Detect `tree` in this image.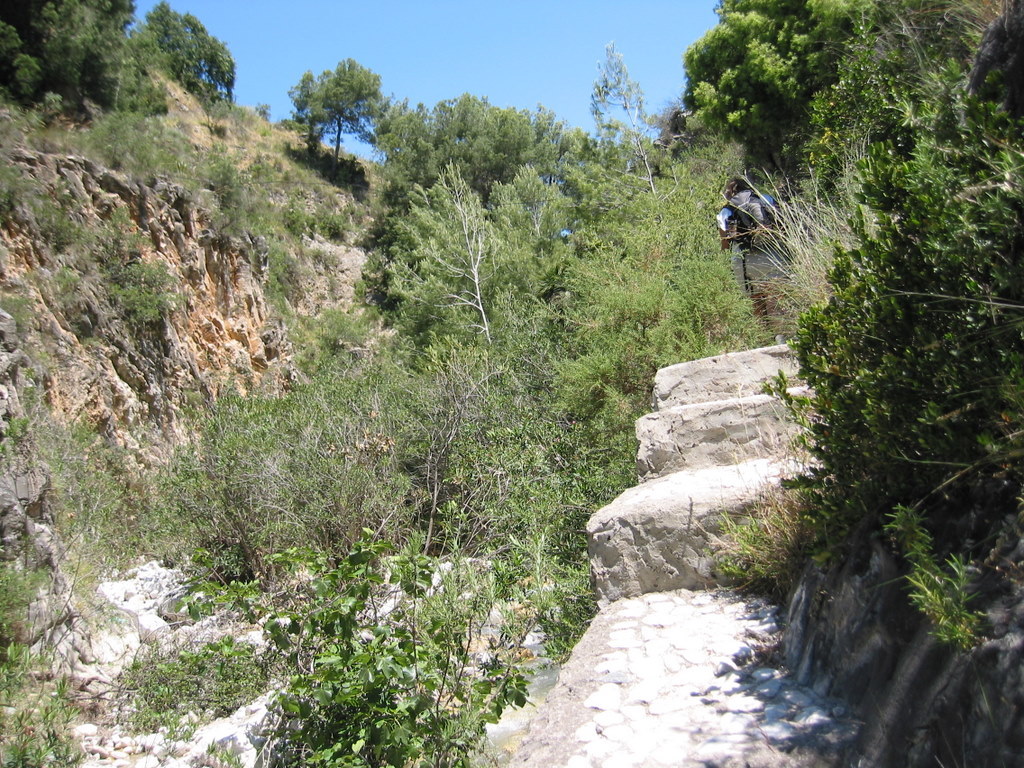
Detection: 763 28 1004 628.
